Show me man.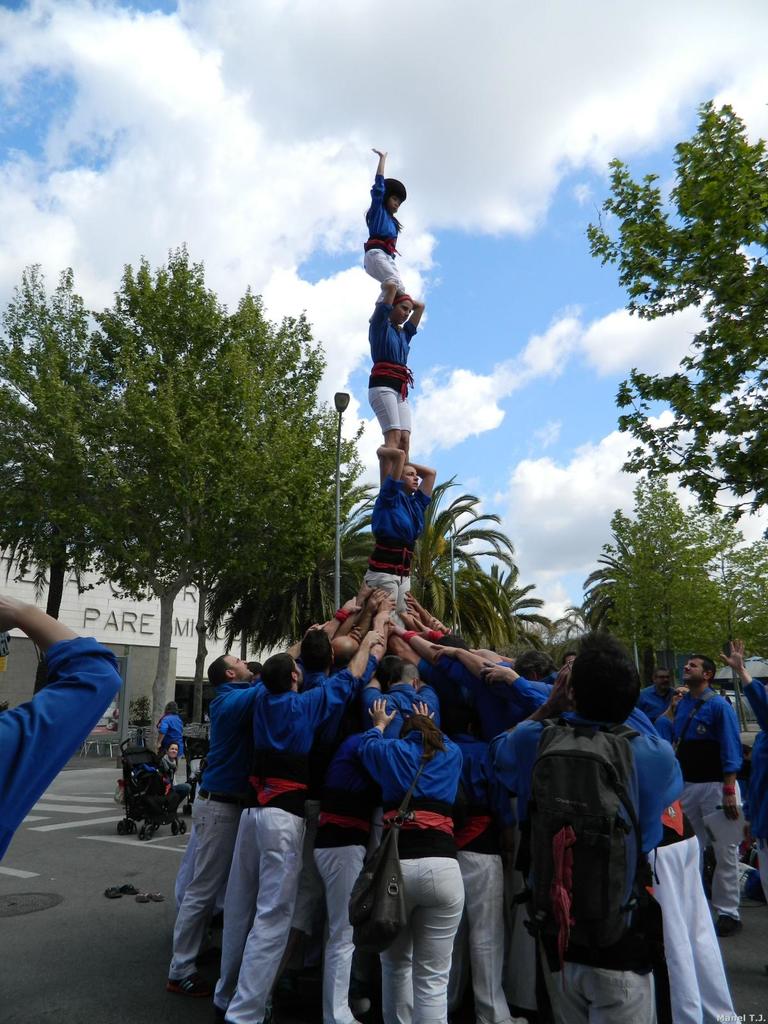
man is here: crop(413, 672, 542, 970).
